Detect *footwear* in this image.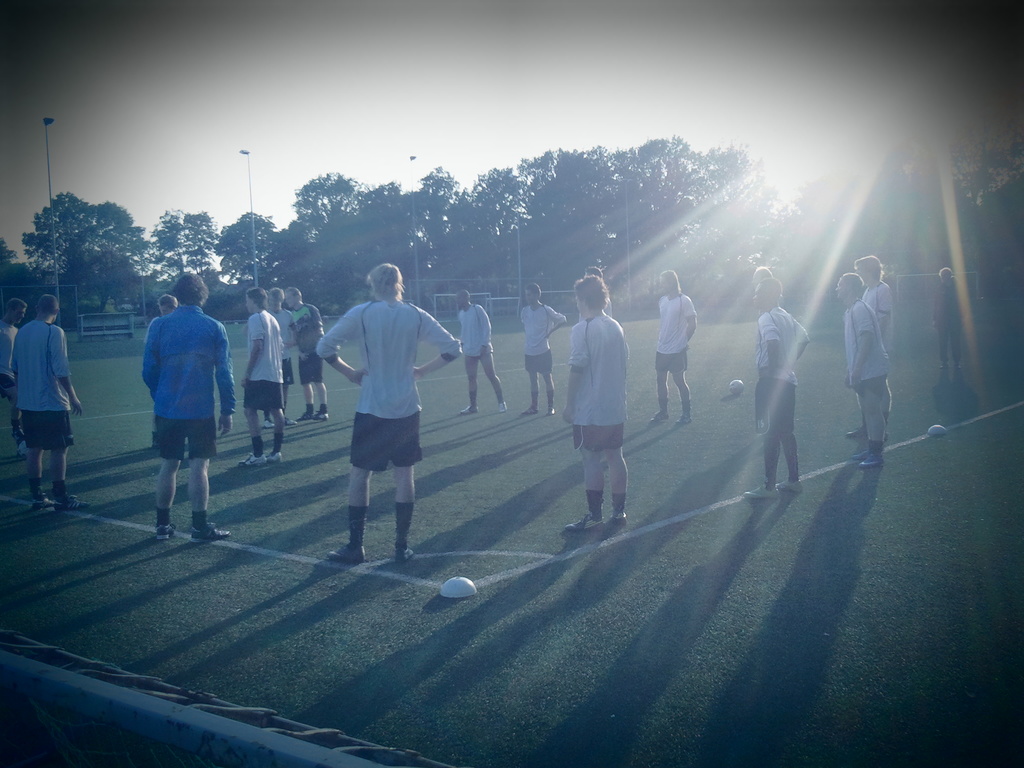
Detection: box(952, 369, 961, 383).
